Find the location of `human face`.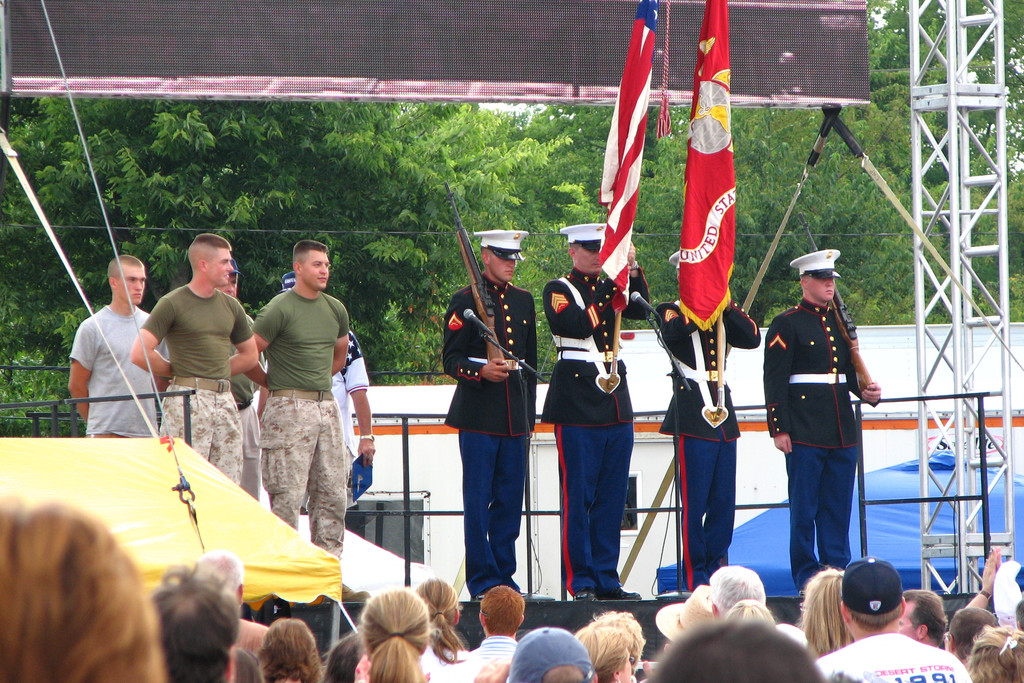
Location: bbox=(211, 247, 232, 281).
